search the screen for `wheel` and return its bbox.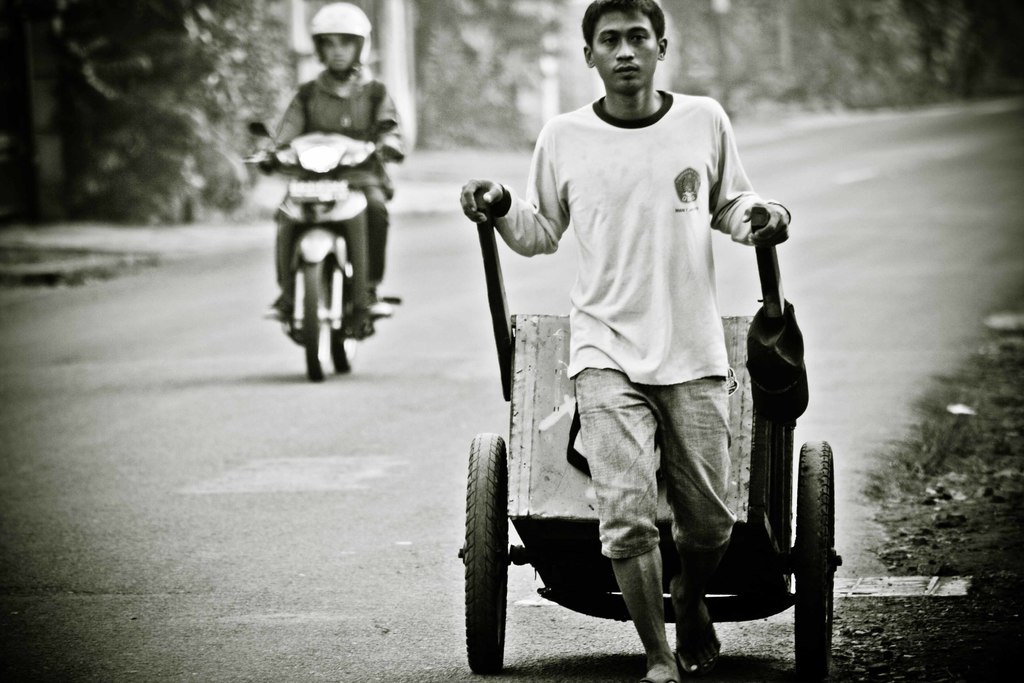
Found: <bbox>300, 263, 328, 379</bbox>.
